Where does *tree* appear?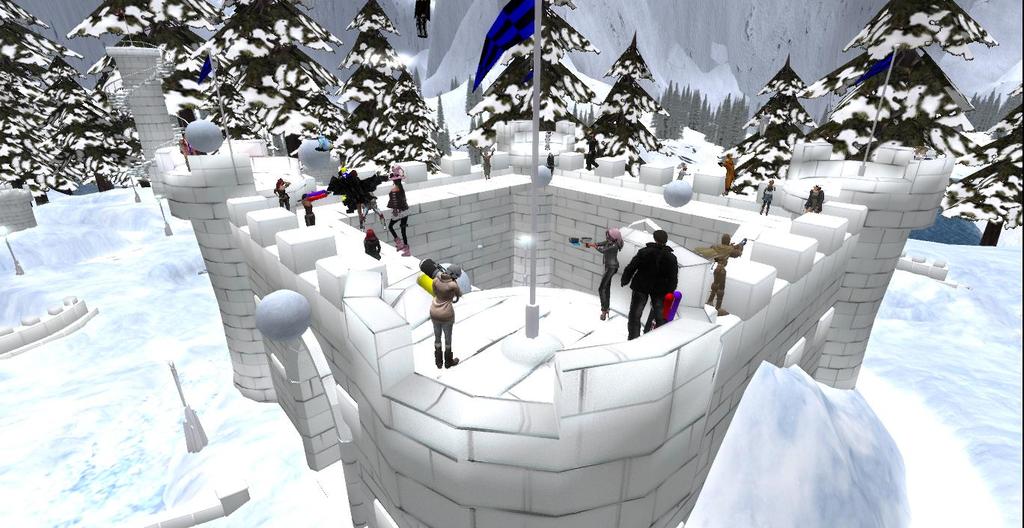
Appears at bbox=[0, 0, 140, 213].
